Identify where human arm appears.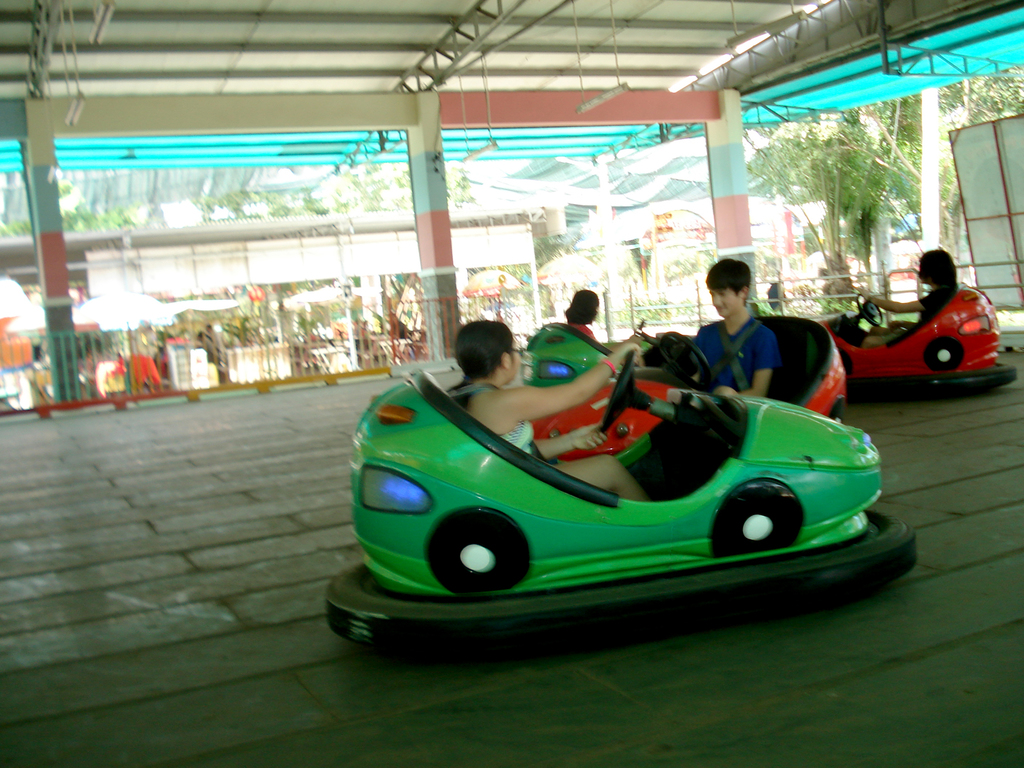
Appears at rect(858, 288, 943, 309).
